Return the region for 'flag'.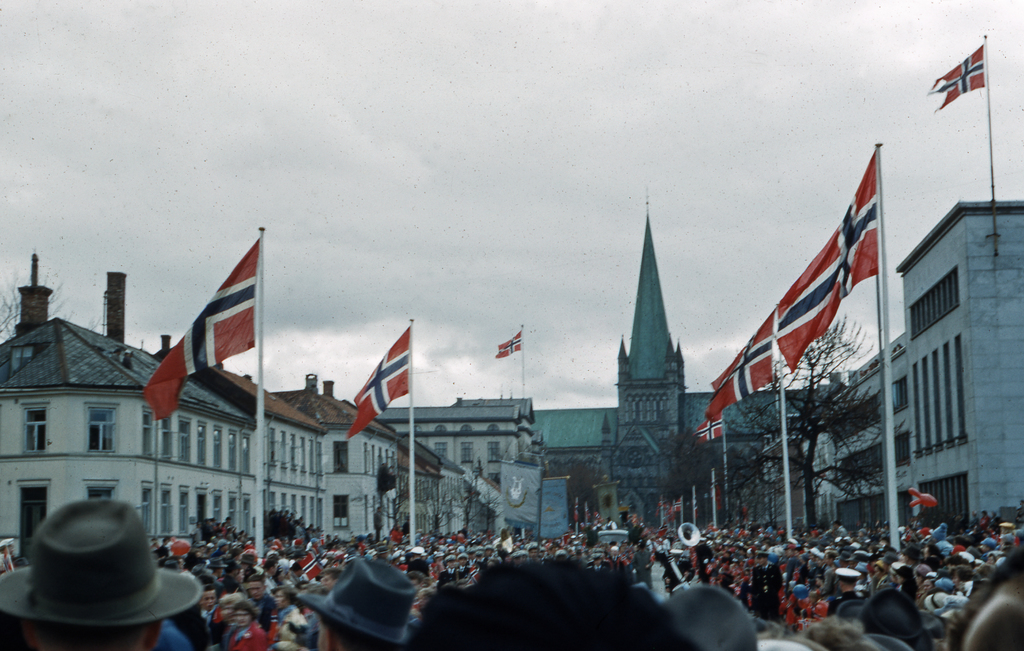
[x1=297, y1=551, x2=321, y2=577].
